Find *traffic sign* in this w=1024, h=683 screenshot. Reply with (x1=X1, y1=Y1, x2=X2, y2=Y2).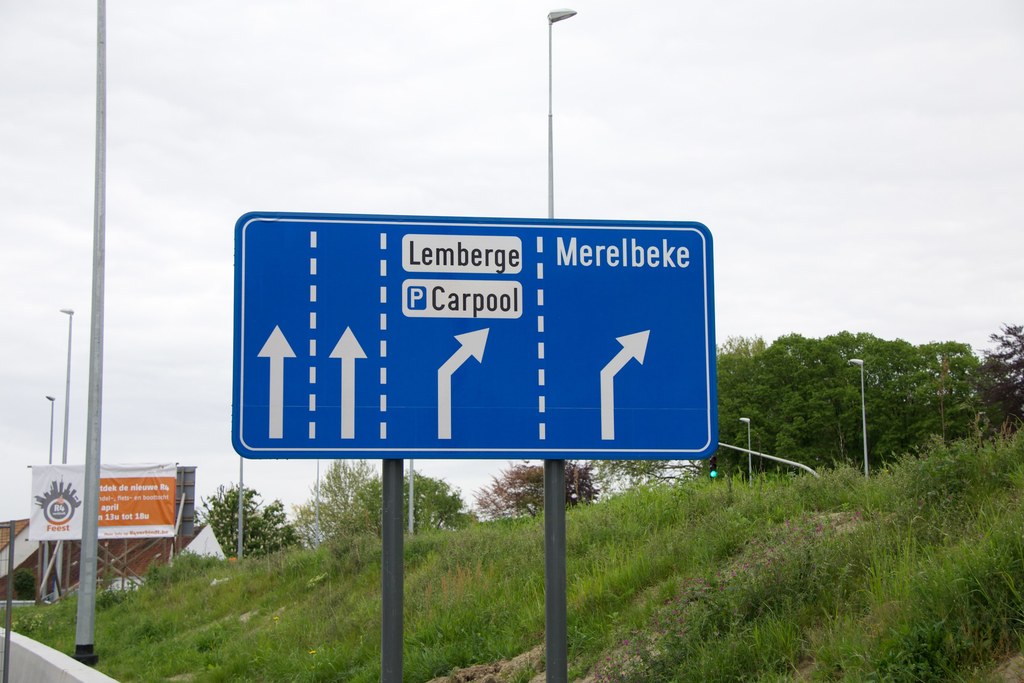
(x1=231, y1=208, x2=721, y2=458).
